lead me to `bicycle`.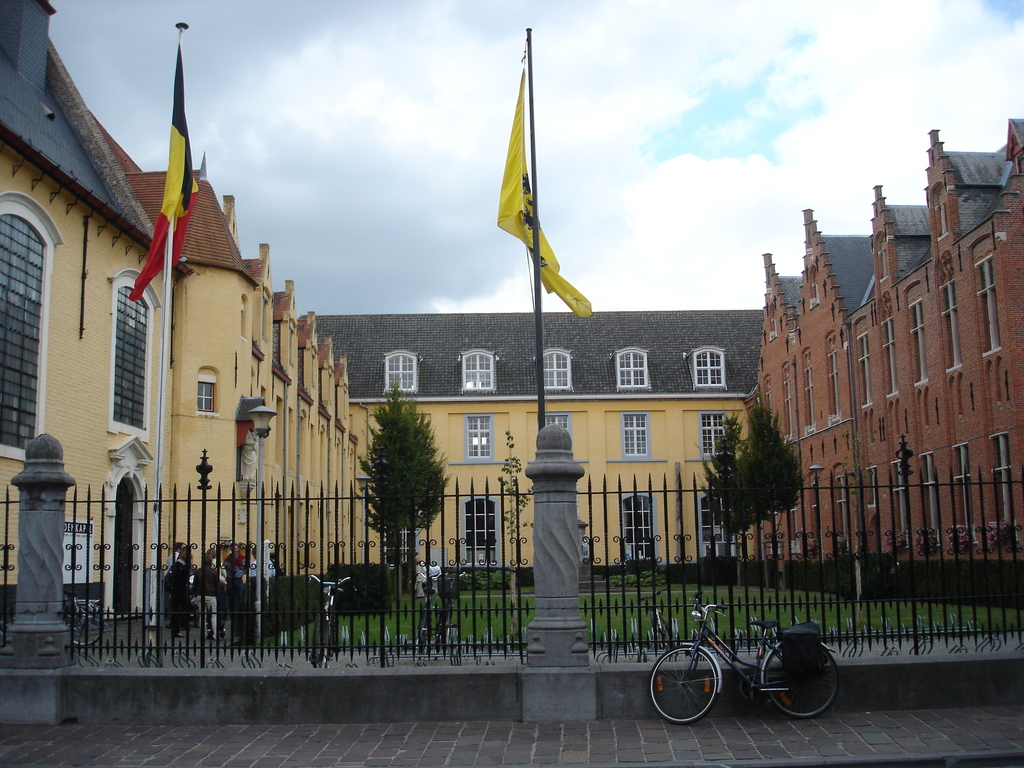
Lead to (left=648, top=607, right=837, bottom=730).
